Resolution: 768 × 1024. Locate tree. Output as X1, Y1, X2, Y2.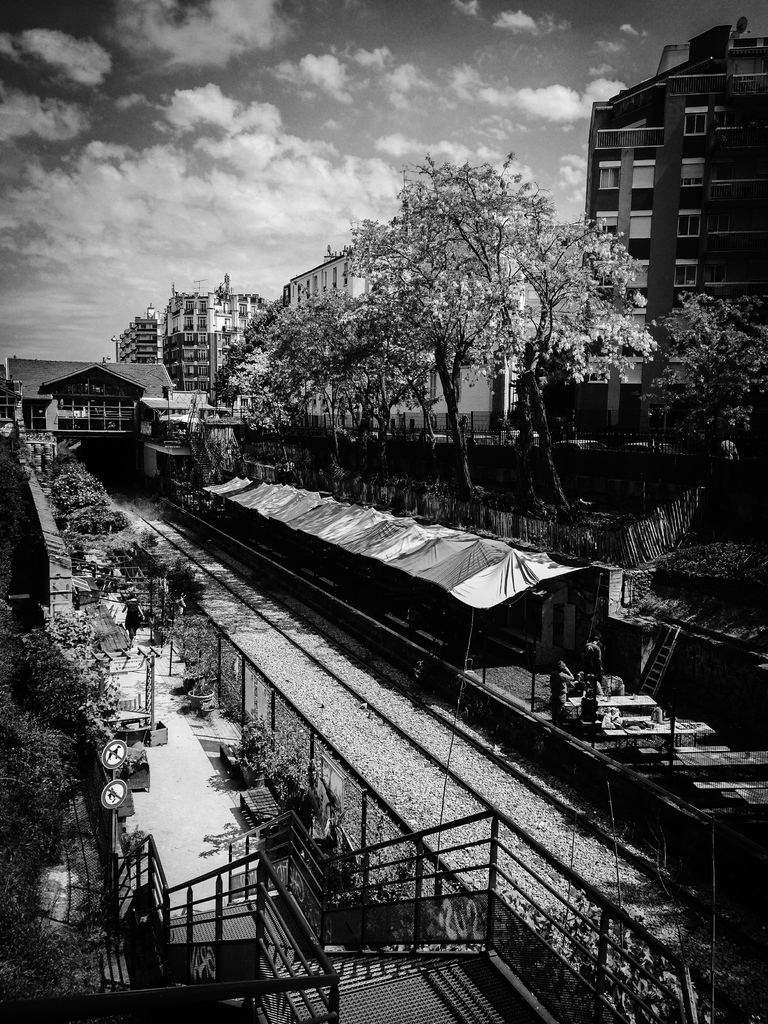
627, 291, 767, 515.
